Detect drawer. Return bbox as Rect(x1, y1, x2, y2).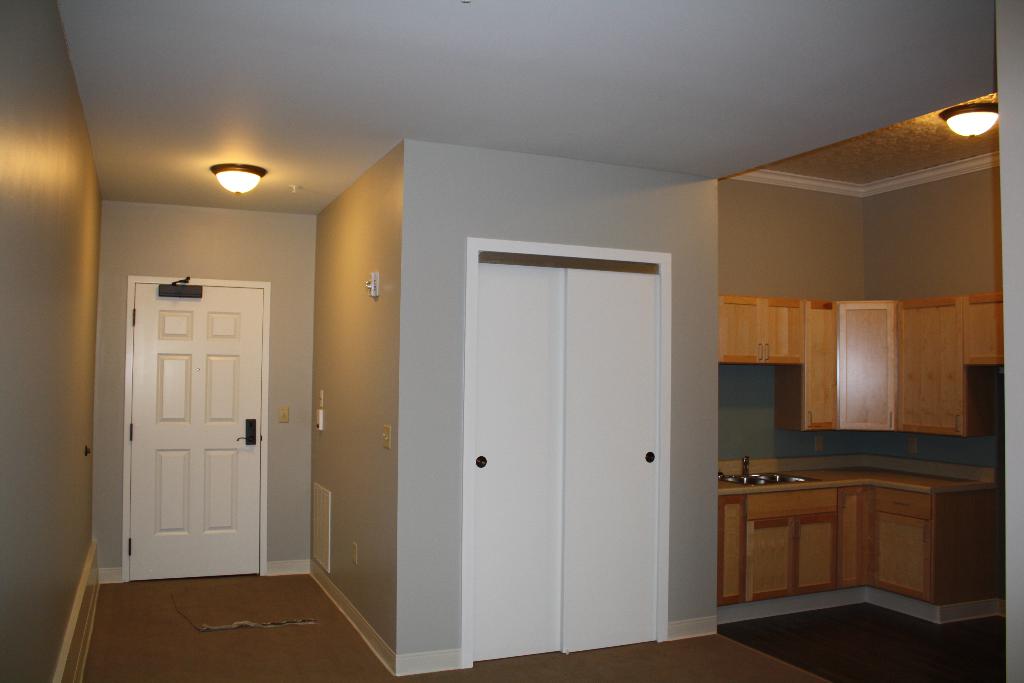
Rect(871, 488, 934, 518).
